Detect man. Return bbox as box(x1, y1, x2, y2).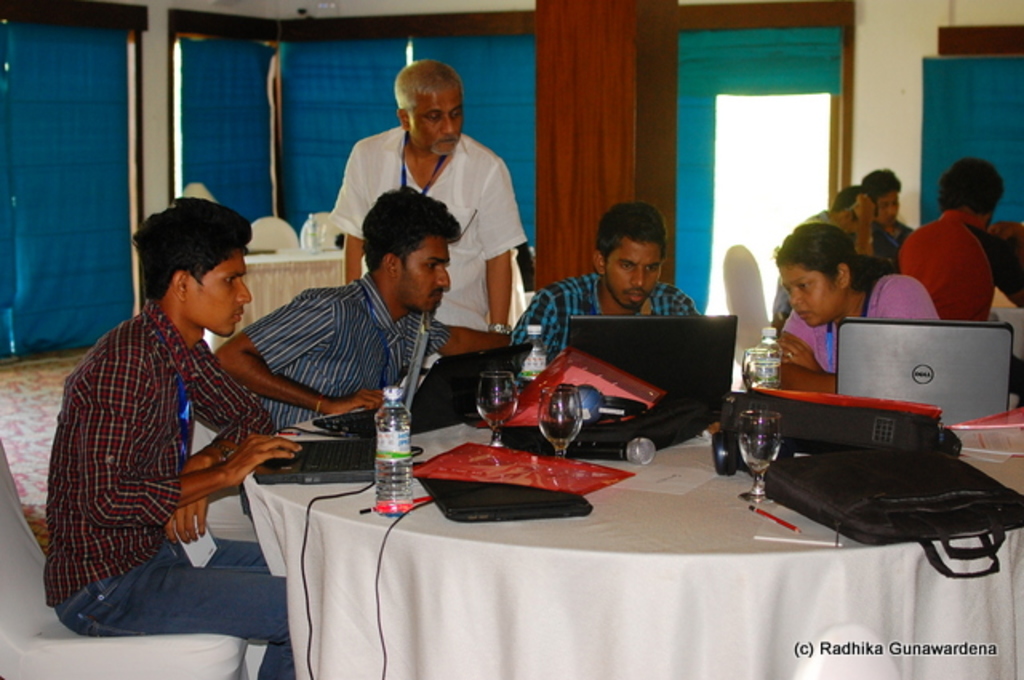
box(43, 195, 306, 678).
